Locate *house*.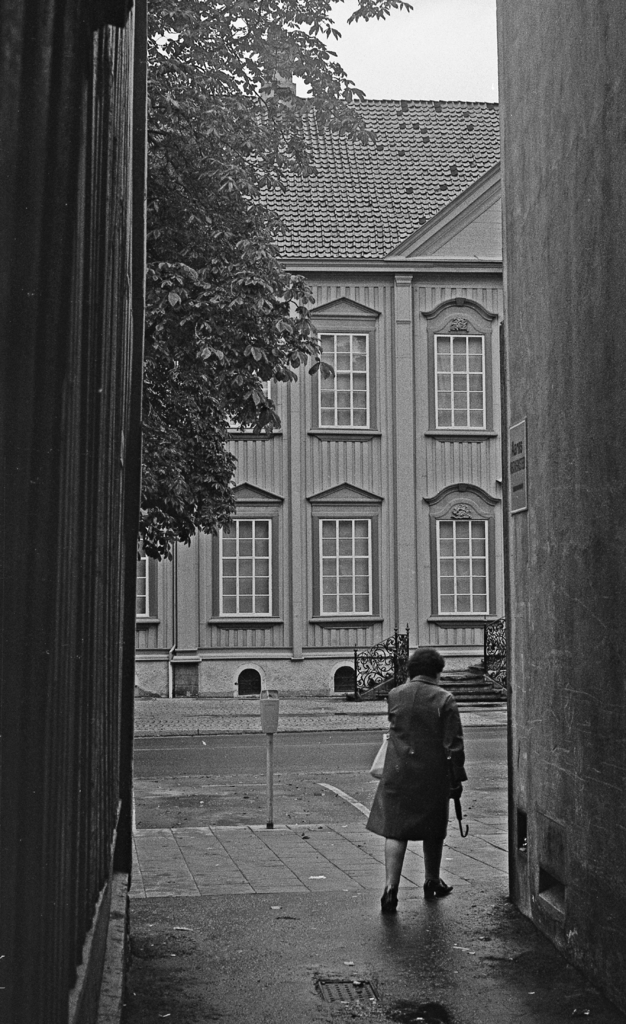
Bounding box: (left=122, top=93, right=509, bottom=703).
